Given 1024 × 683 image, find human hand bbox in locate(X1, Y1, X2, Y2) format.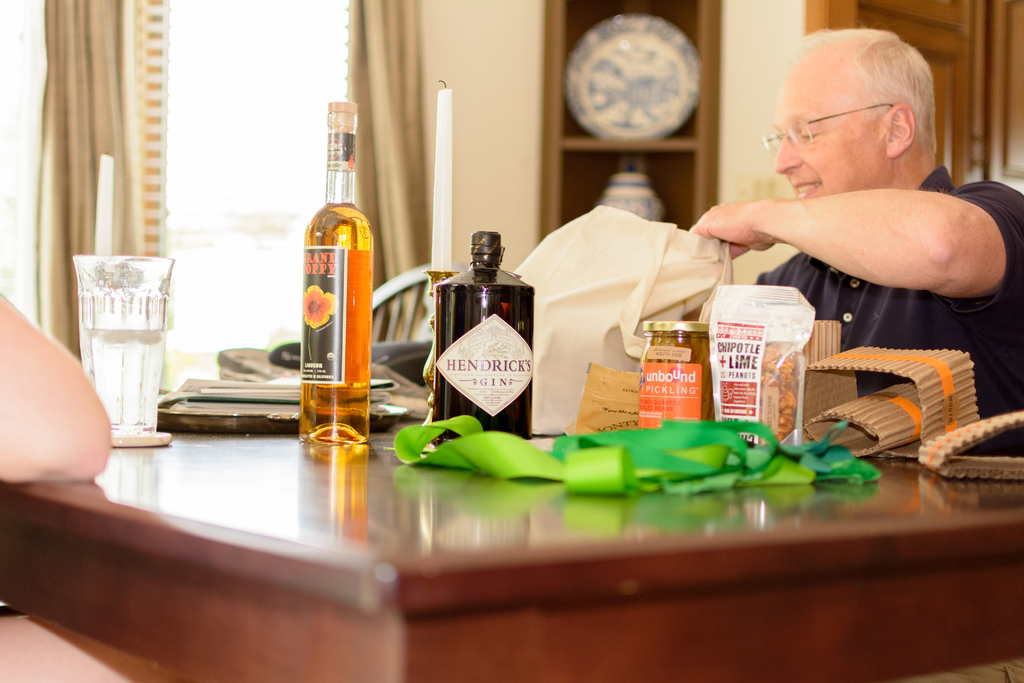
locate(708, 185, 826, 256).
